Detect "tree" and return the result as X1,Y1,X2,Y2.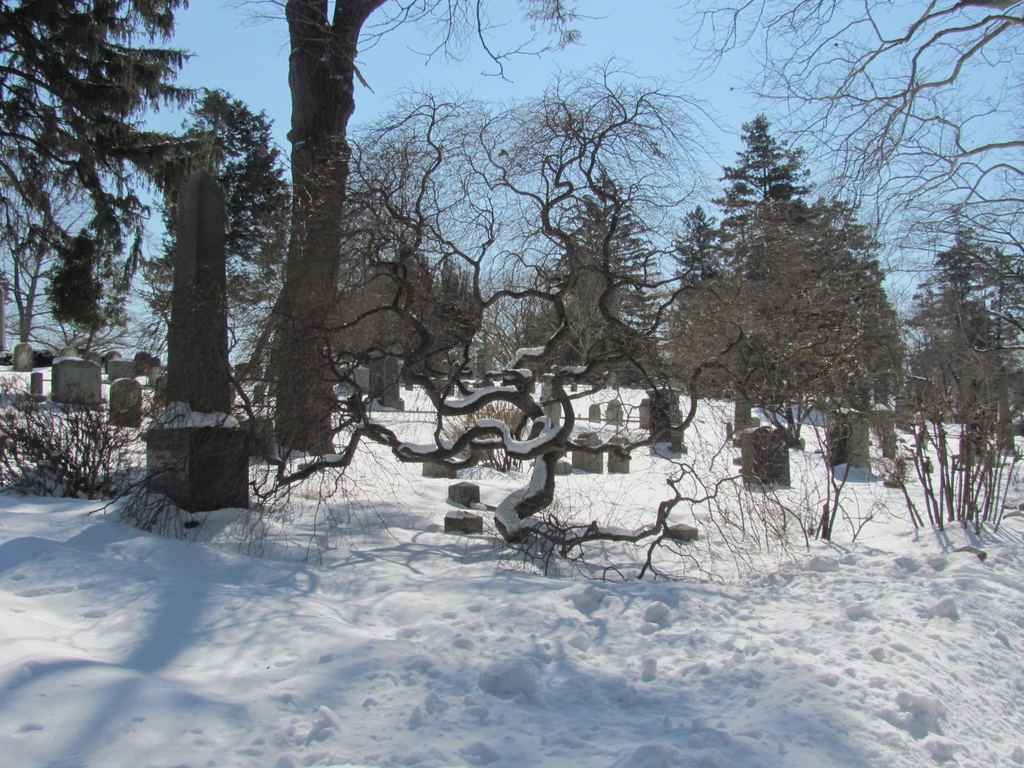
662,198,730,404.
